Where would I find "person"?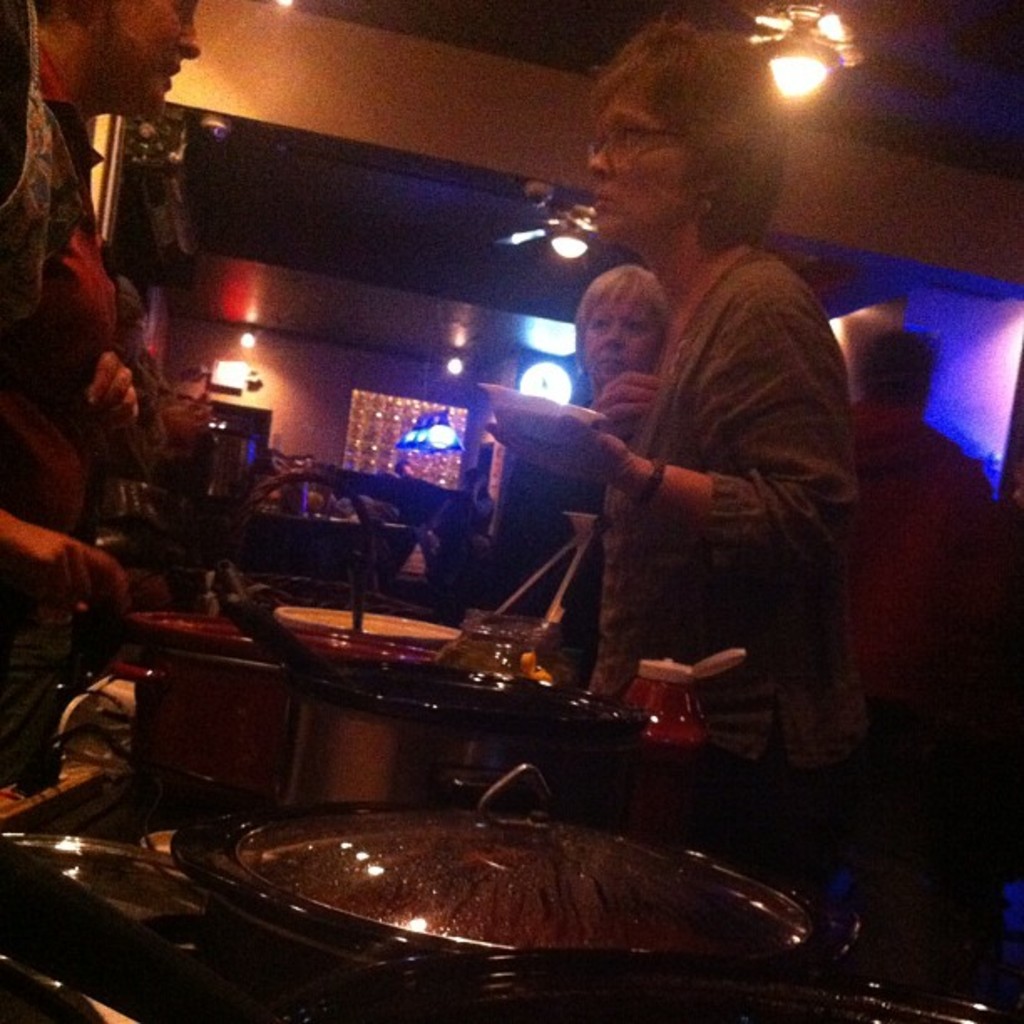
At bbox(547, 18, 870, 838).
